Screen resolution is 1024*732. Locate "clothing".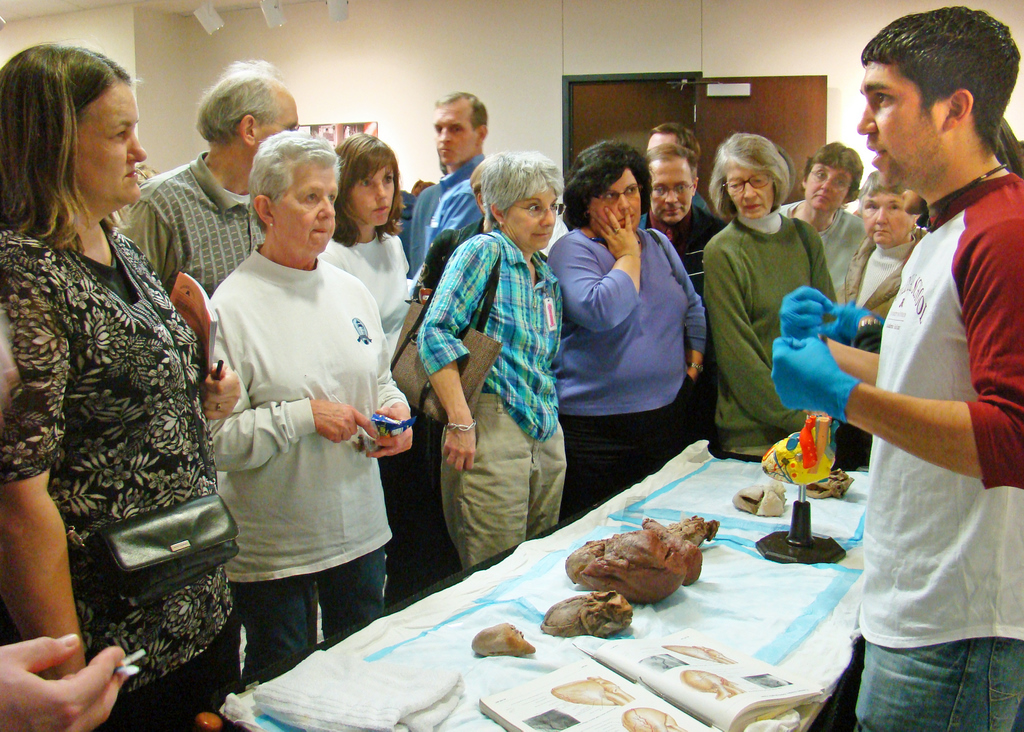
826 148 1023 731.
